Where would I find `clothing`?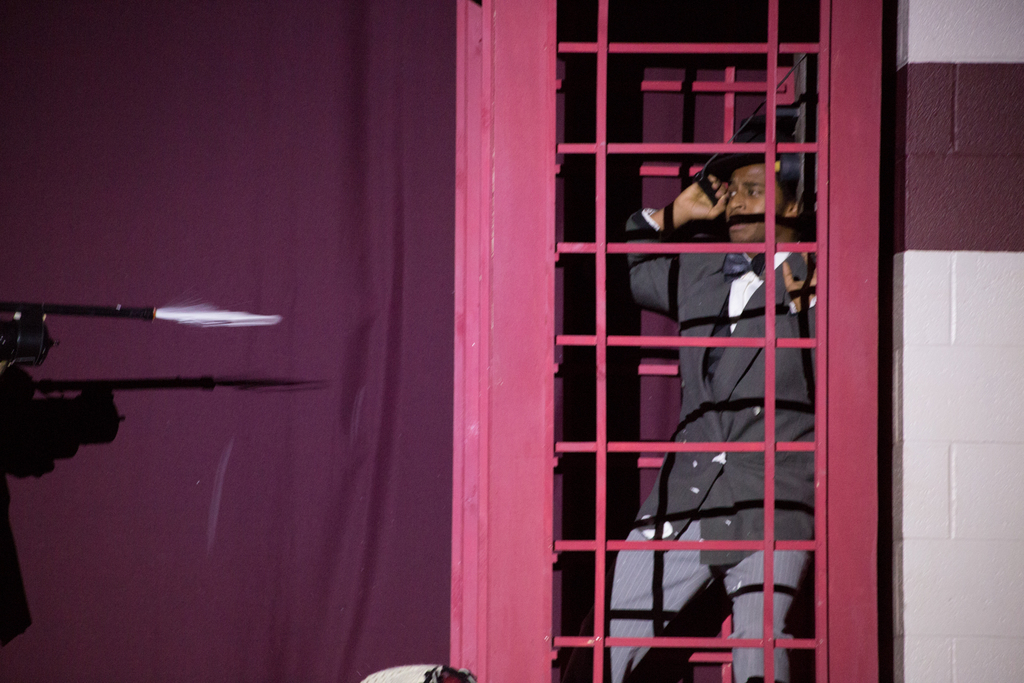
At <box>572,204,830,682</box>.
